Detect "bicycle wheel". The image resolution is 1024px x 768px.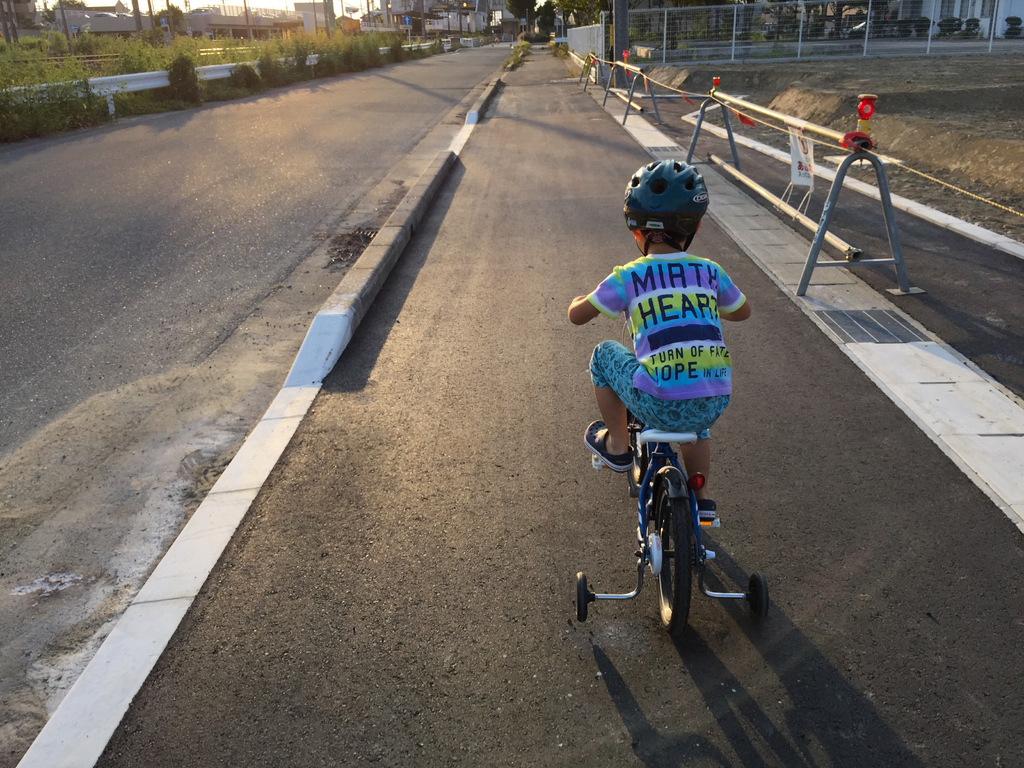
box=[653, 503, 694, 636].
